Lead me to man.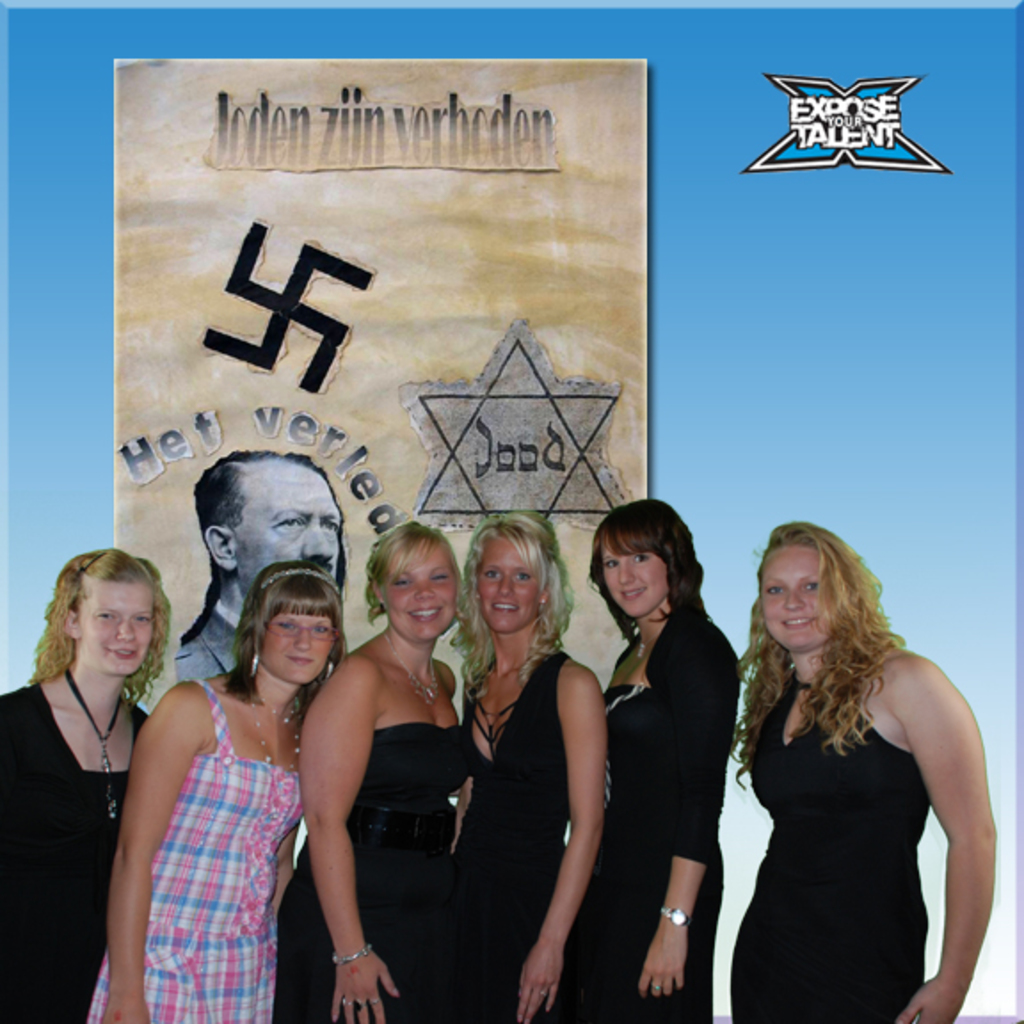
Lead to select_region(169, 444, 341, 677).
